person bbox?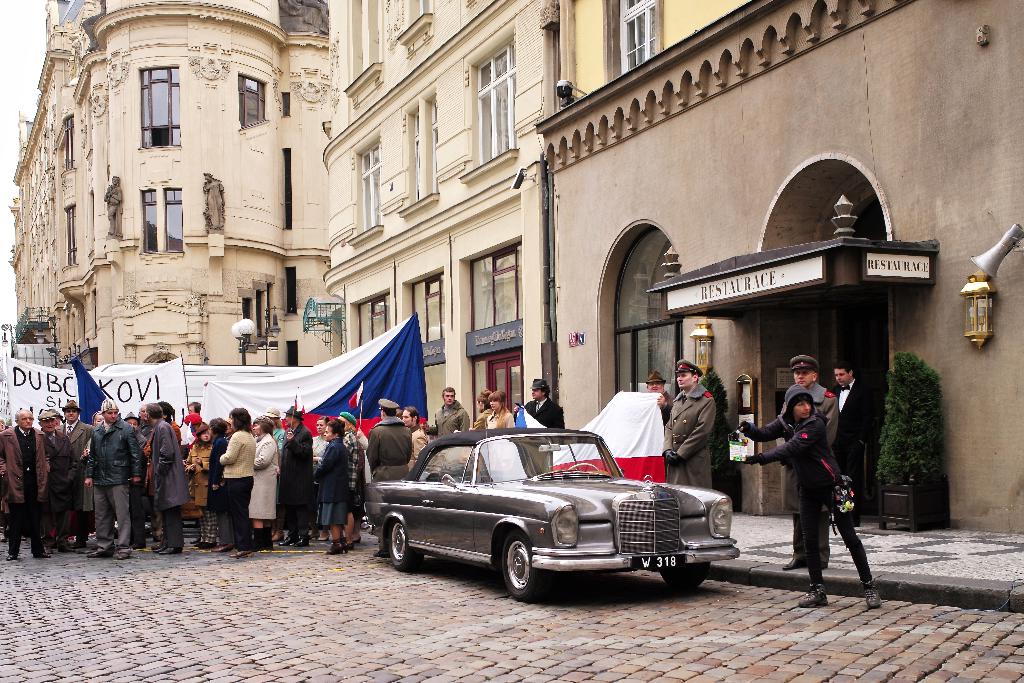
bbox=[364, 400, 414, 552]
